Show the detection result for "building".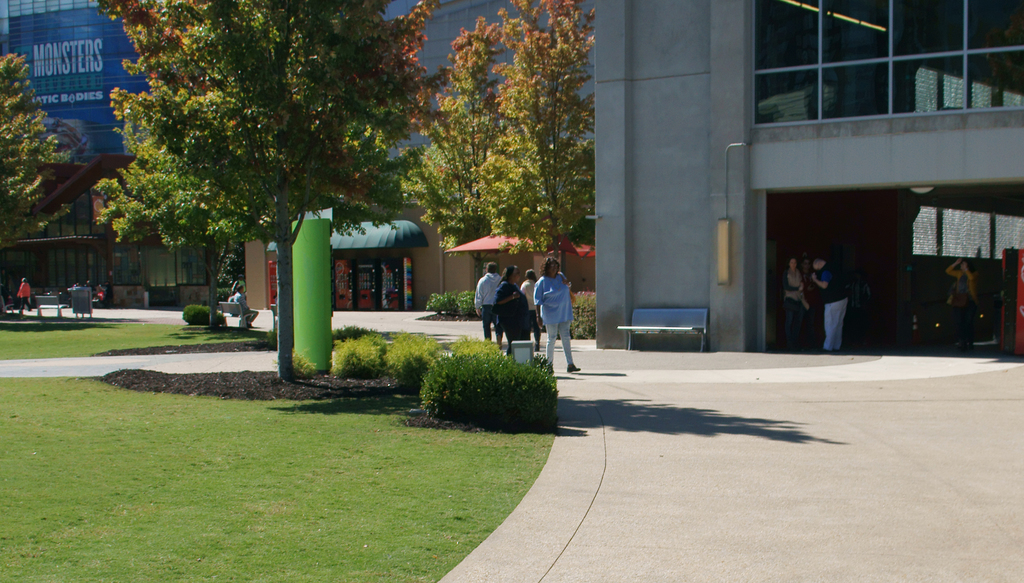
bbox=(587, 0, 1023, 361).
